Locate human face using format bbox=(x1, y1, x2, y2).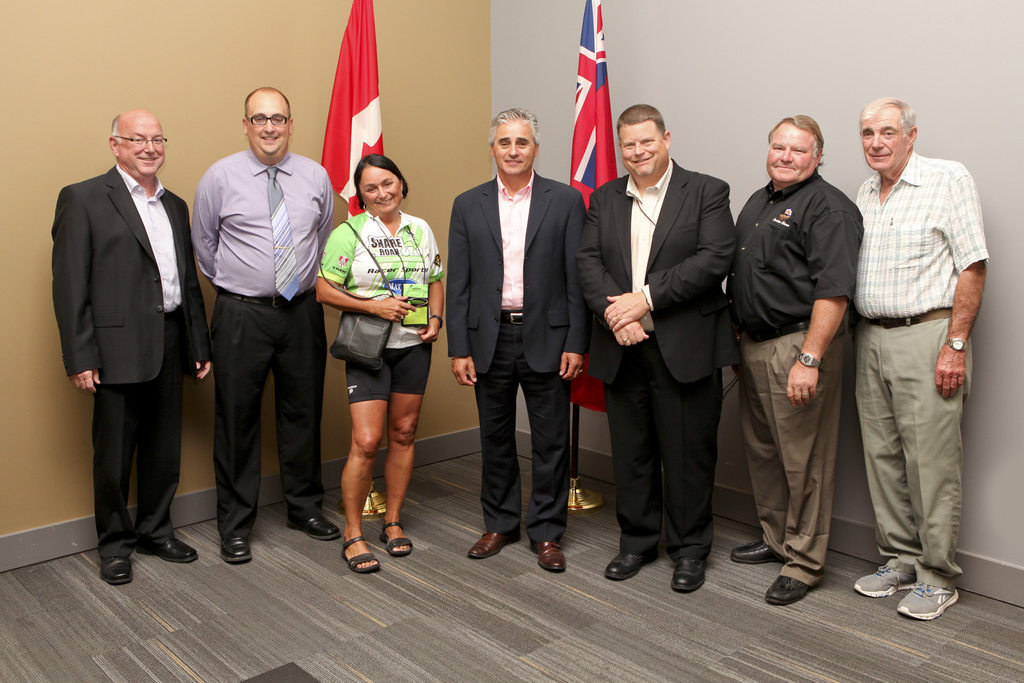
bbox=(860, 117, 912, 174).
